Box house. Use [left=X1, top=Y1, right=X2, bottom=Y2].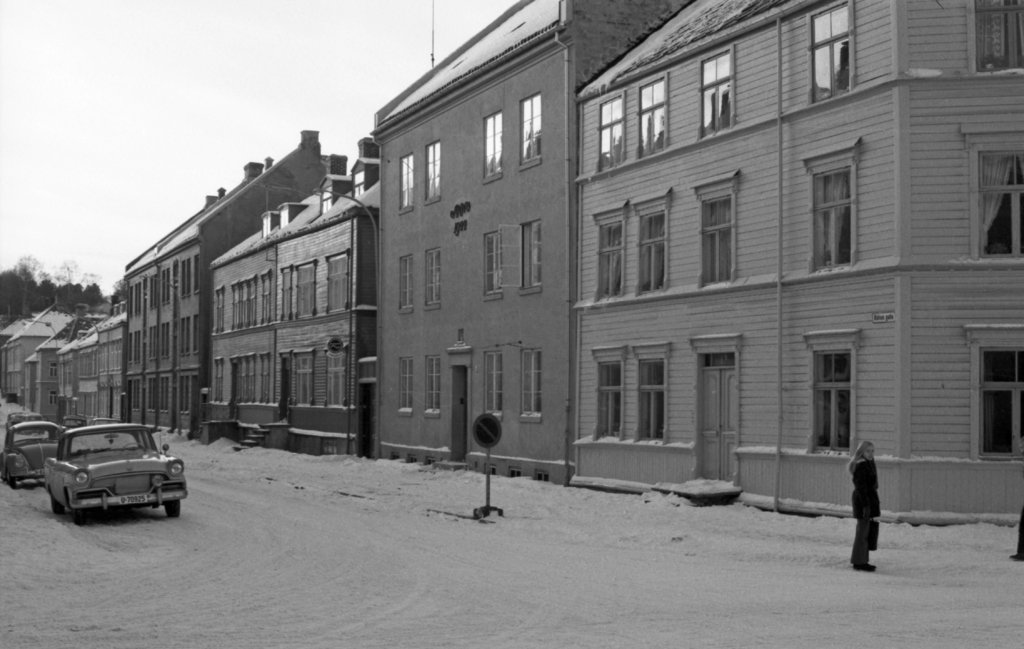
[left=579, top=0, right=1023, bottom=511].
